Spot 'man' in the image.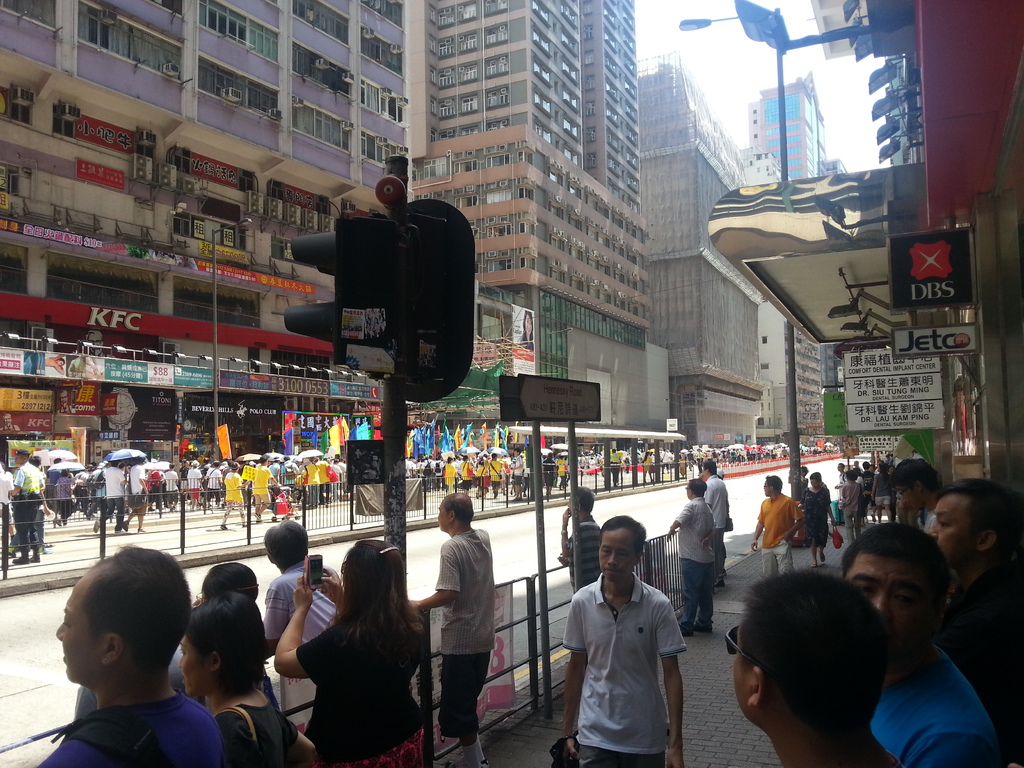
'man' found at bbox=[508, 447, 525, 506].
